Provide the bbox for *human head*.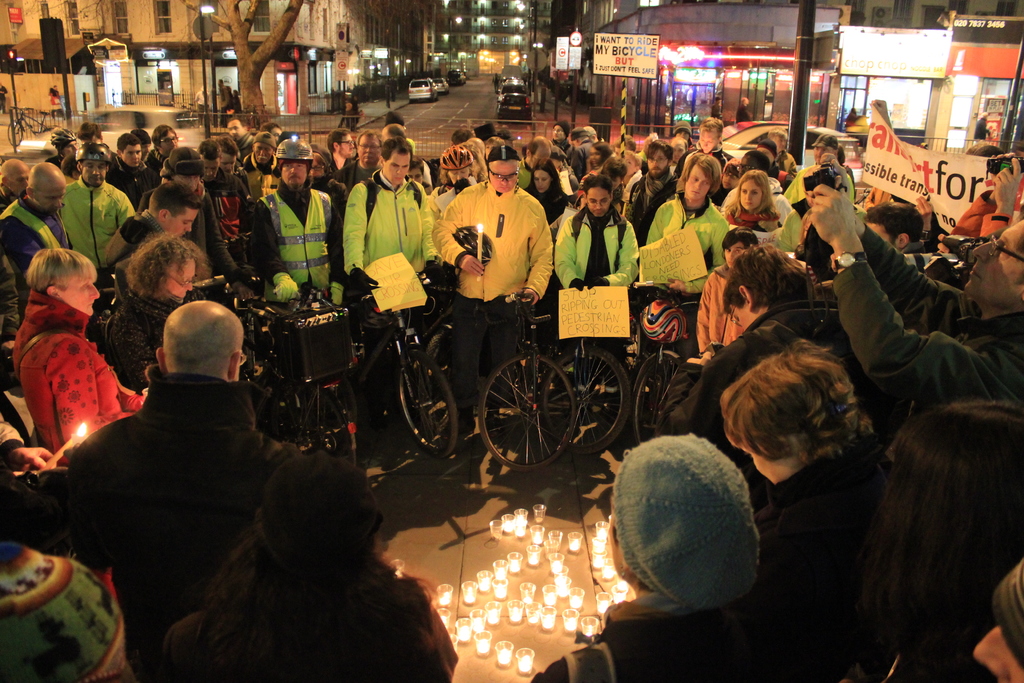
region(741, 147, 774, 173).
